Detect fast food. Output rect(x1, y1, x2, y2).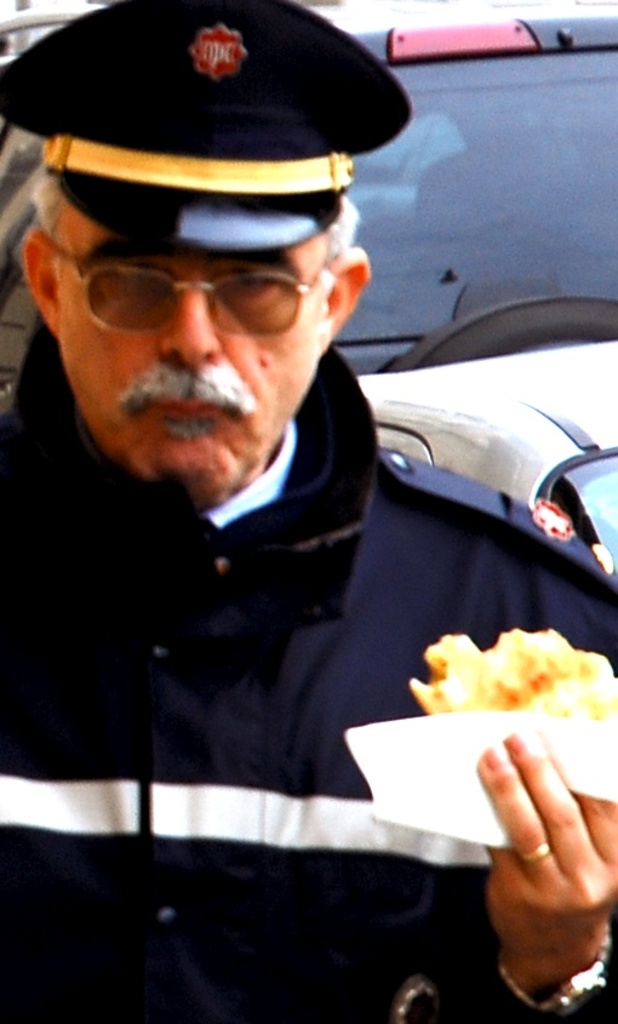
rect(393, 623, 591, 748).
